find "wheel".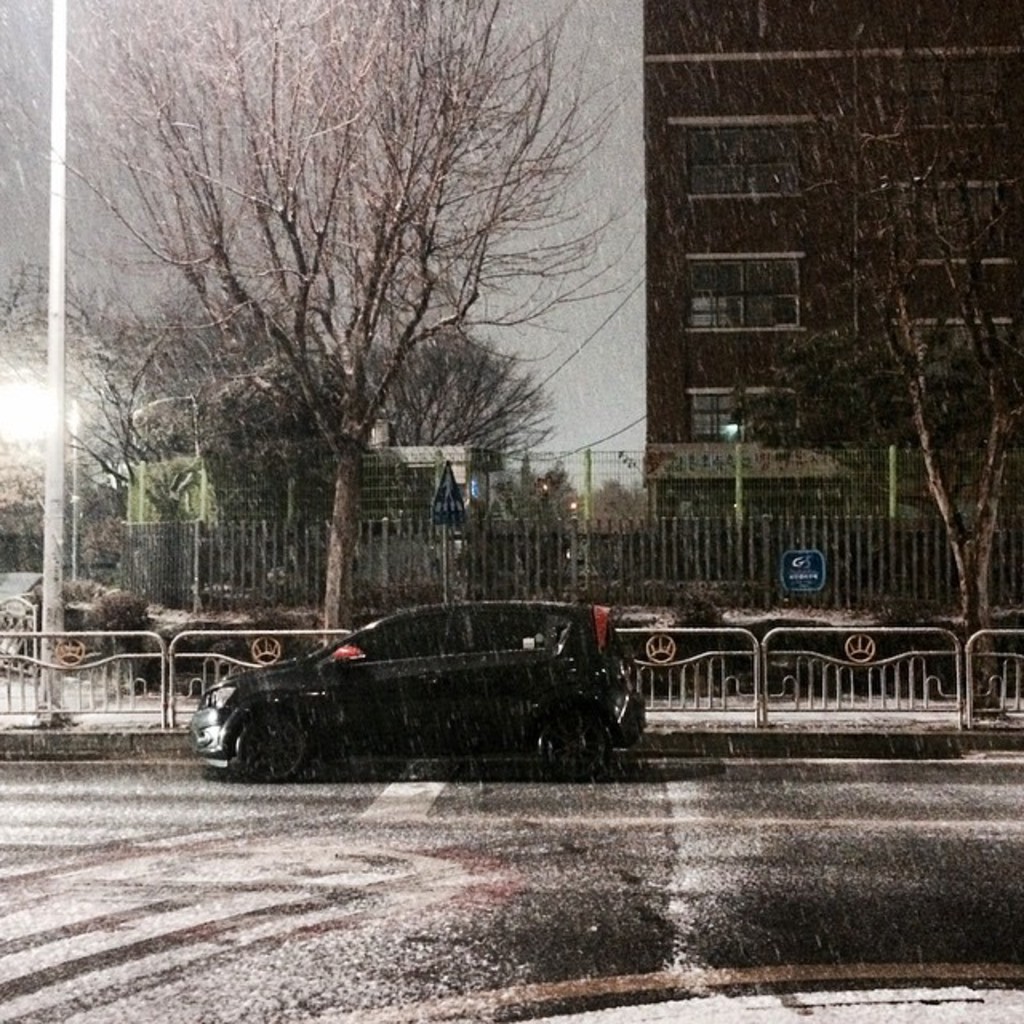
select_region(235, 709, 320, 776).
